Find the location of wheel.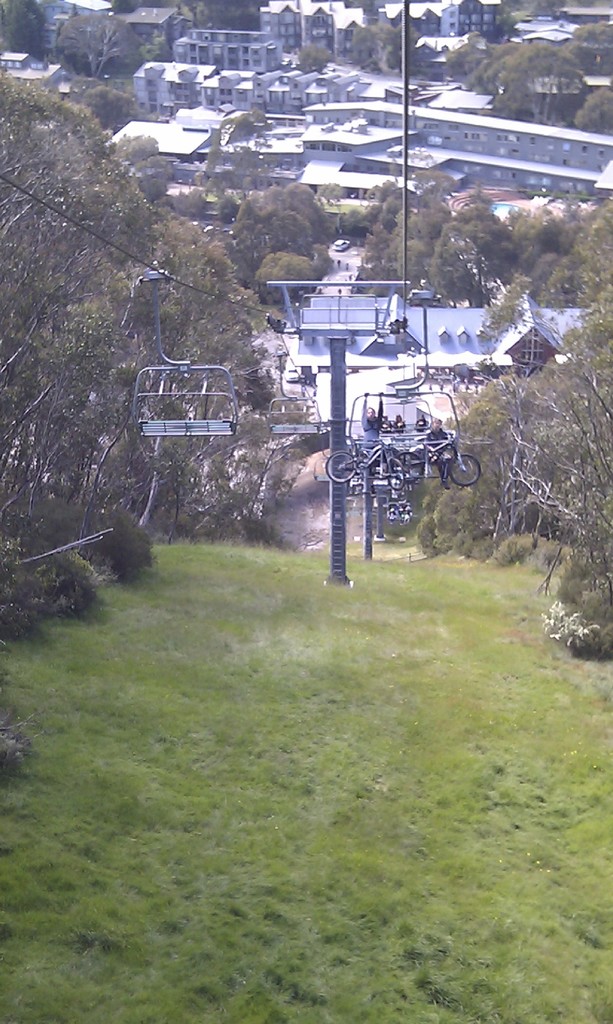
Location: BBox(392, 452, 425, 483).
